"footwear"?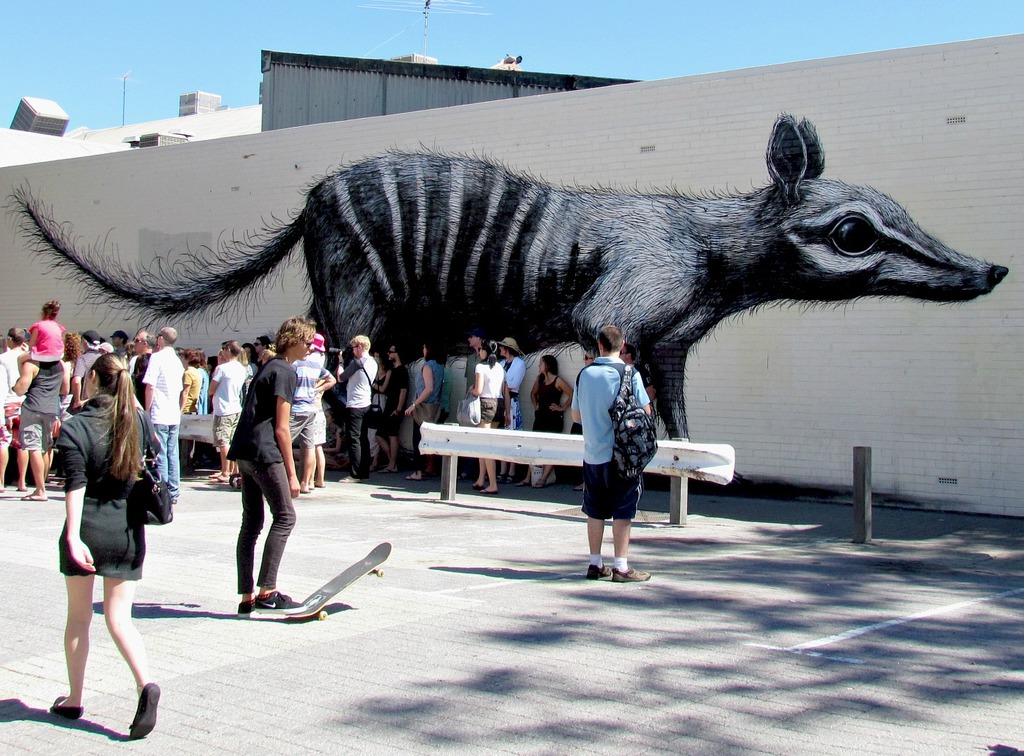
left=612, top=565, right=649, bottom=581
